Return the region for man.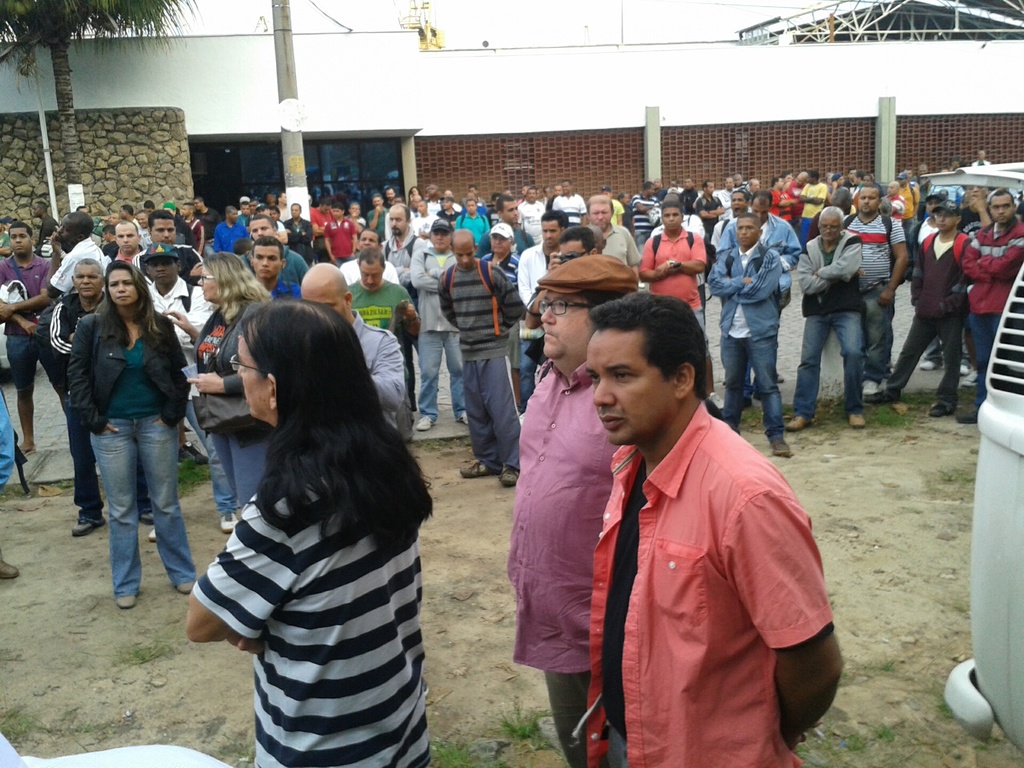
region(47, 214, 103, 470).
